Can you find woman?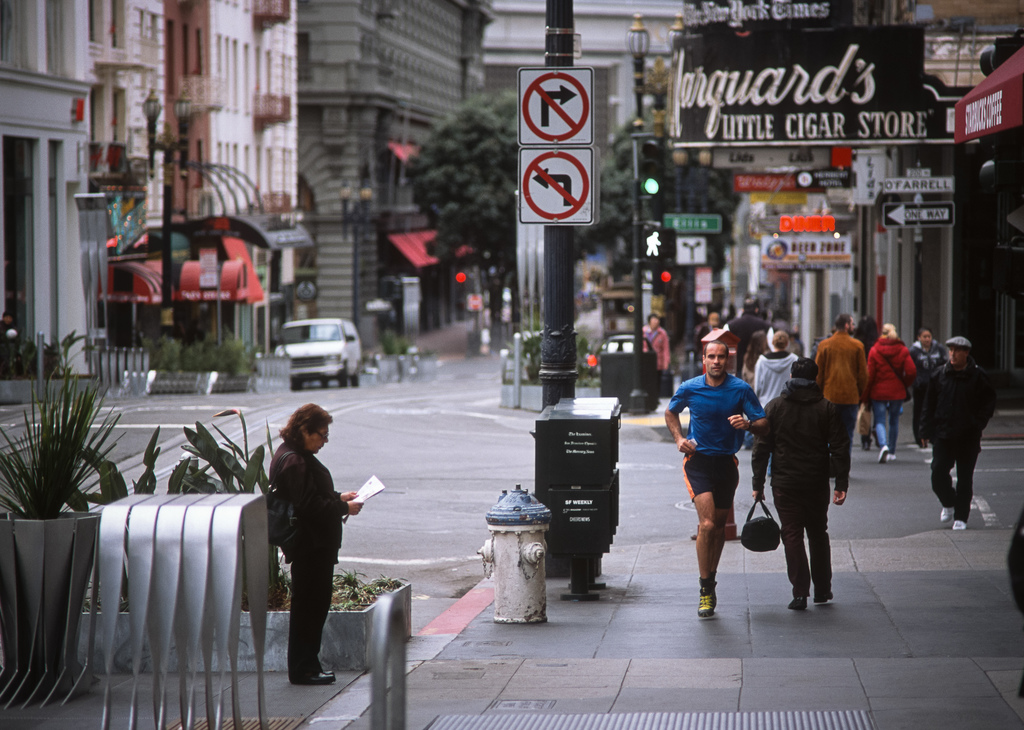
Yes, bounding box: Rect(746, 329, 802, 422).
